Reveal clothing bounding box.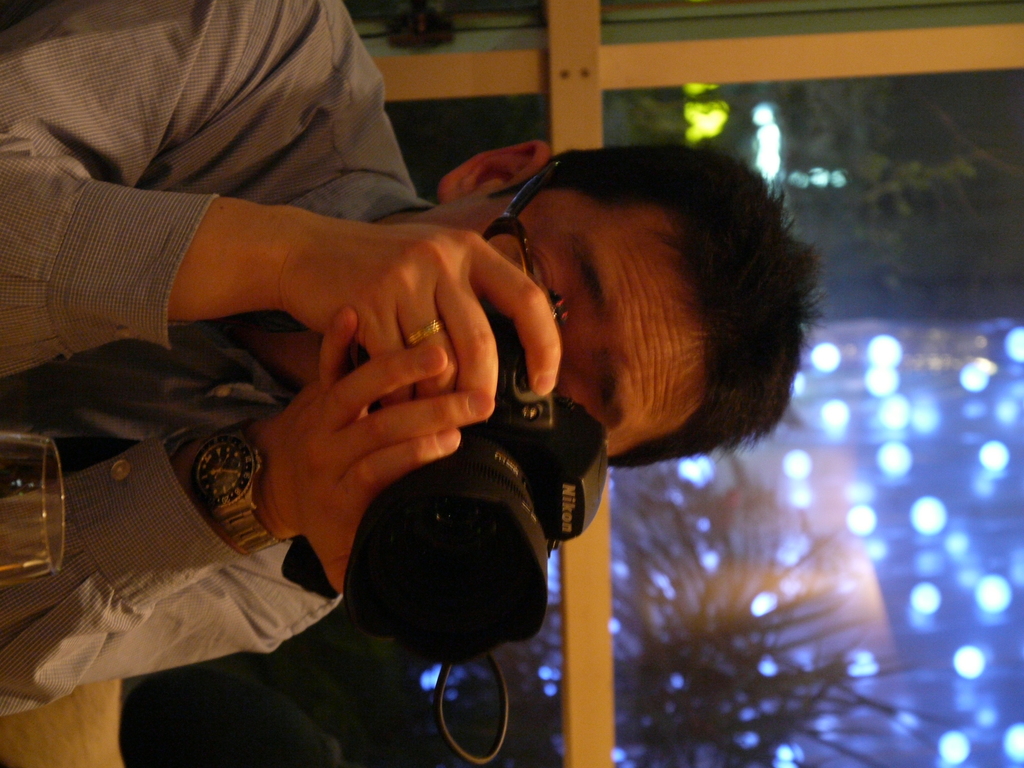
Revealed: left=0, top=0, right=432, bottom=716.
